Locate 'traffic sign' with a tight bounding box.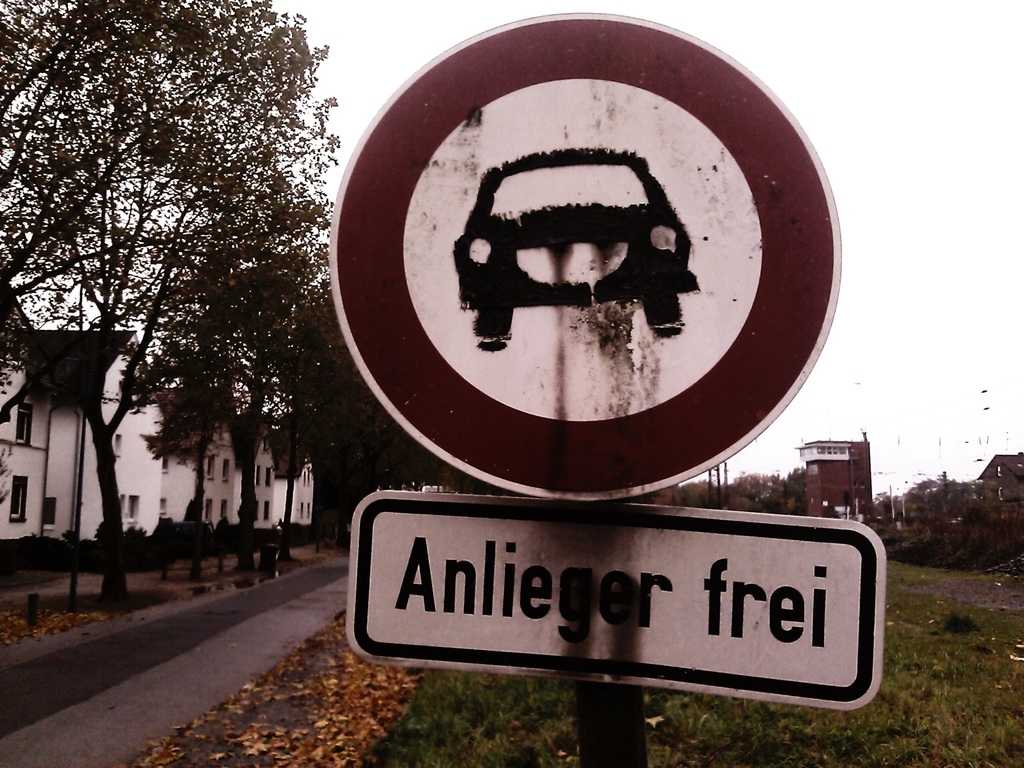
[left=343, top=491, right=888, bottom=715].
